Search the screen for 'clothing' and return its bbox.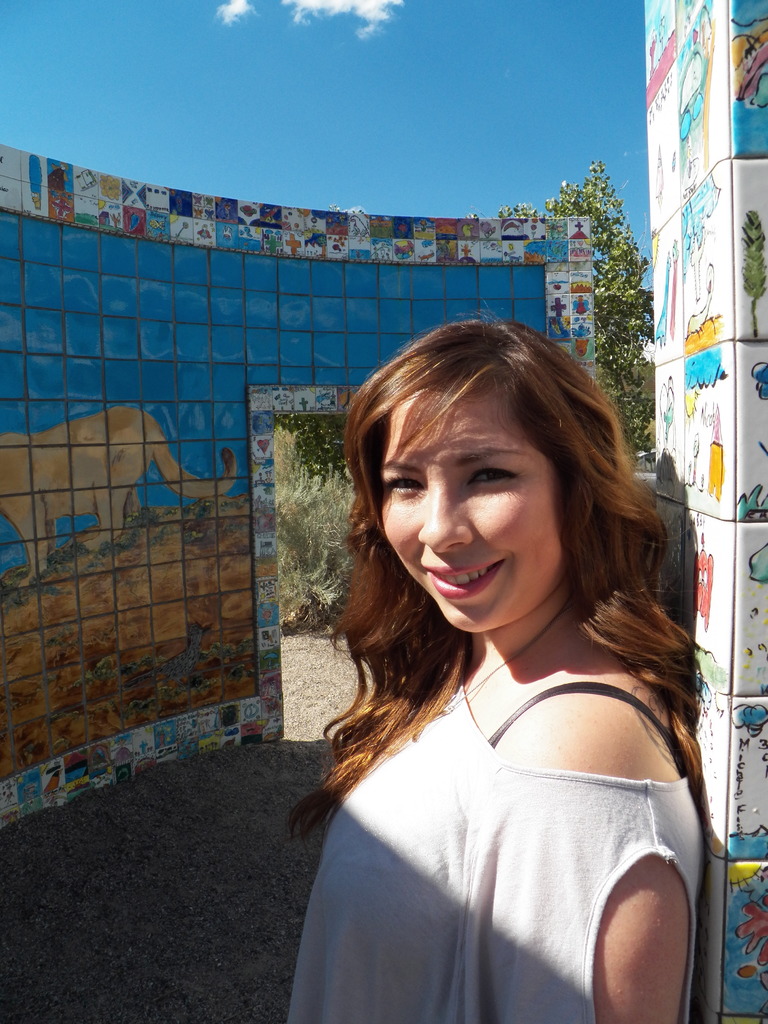
Found: 285 664 703 1023.
